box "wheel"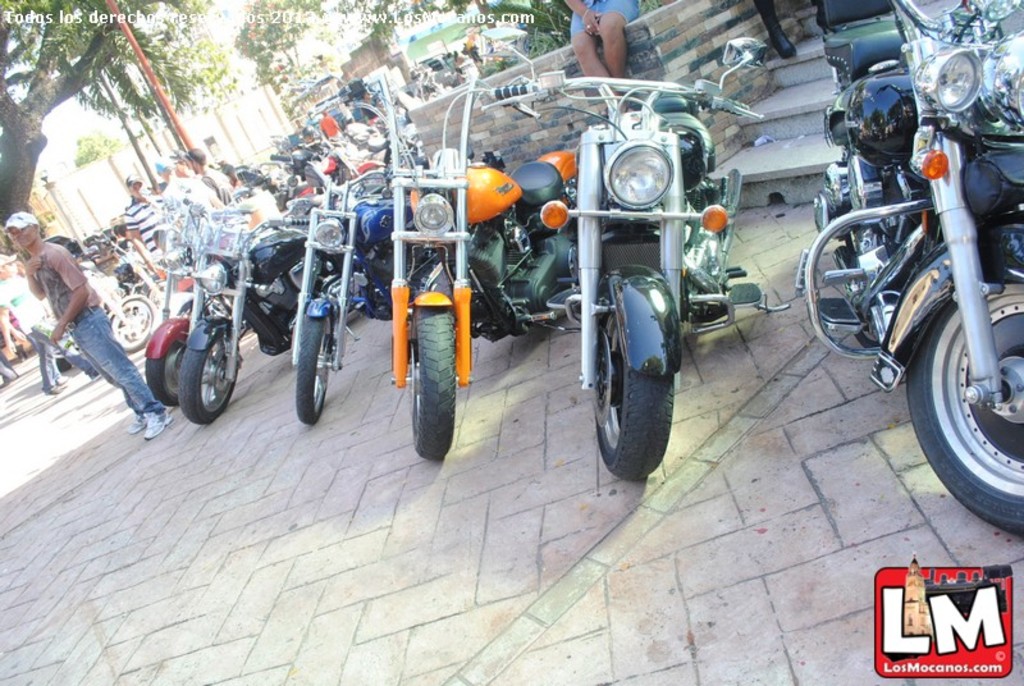
x1=106 y1=293 x2=159 y2=352
